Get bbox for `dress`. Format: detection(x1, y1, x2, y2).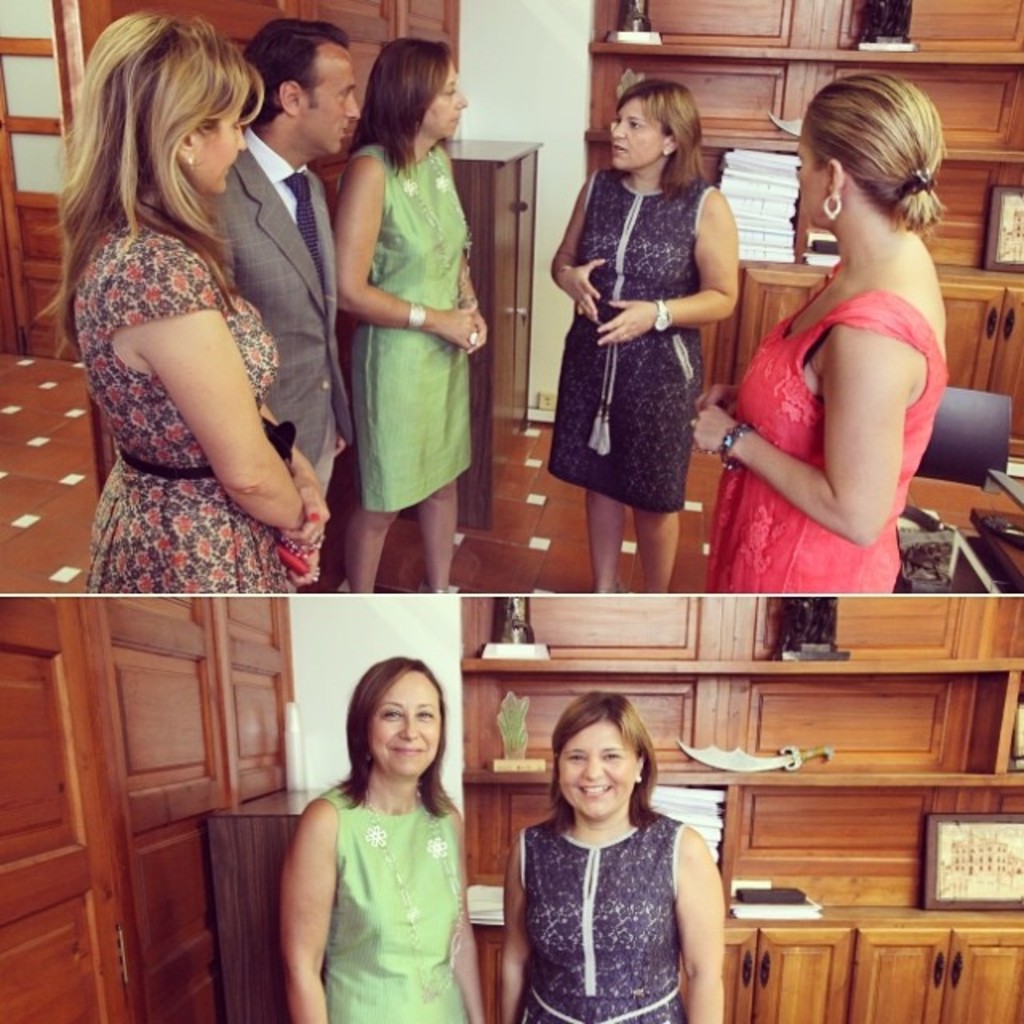
detection(80, 216, 293, 598).
